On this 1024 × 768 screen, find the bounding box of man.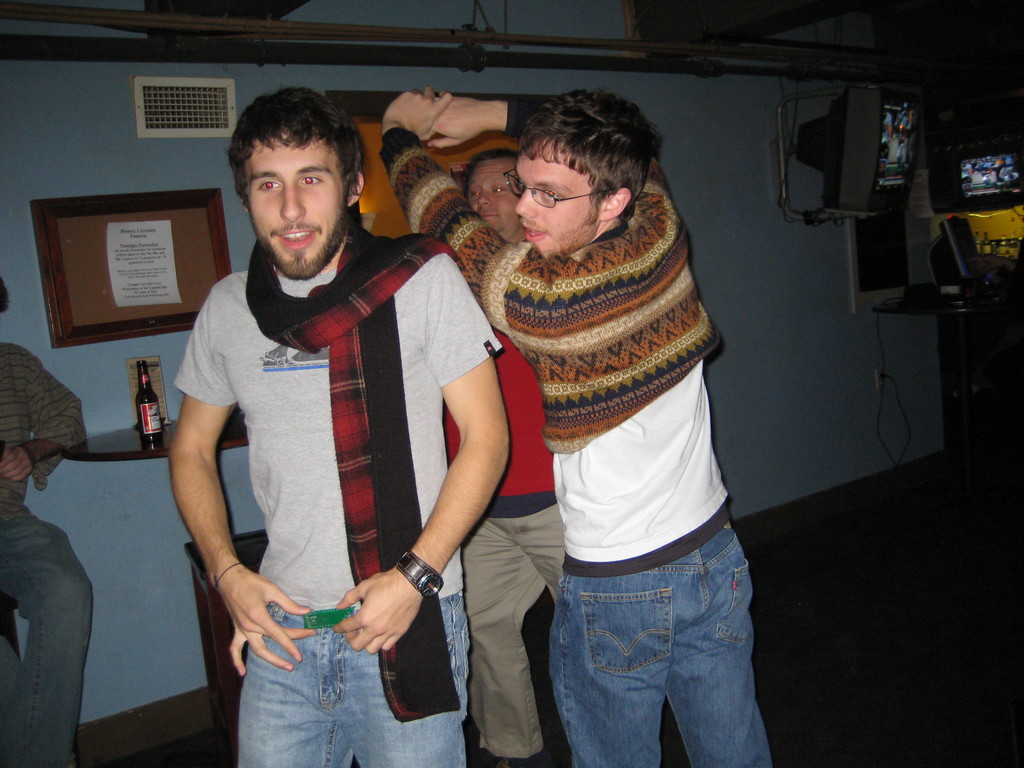
Bounding box: locate(382, 91, 773, 767).
